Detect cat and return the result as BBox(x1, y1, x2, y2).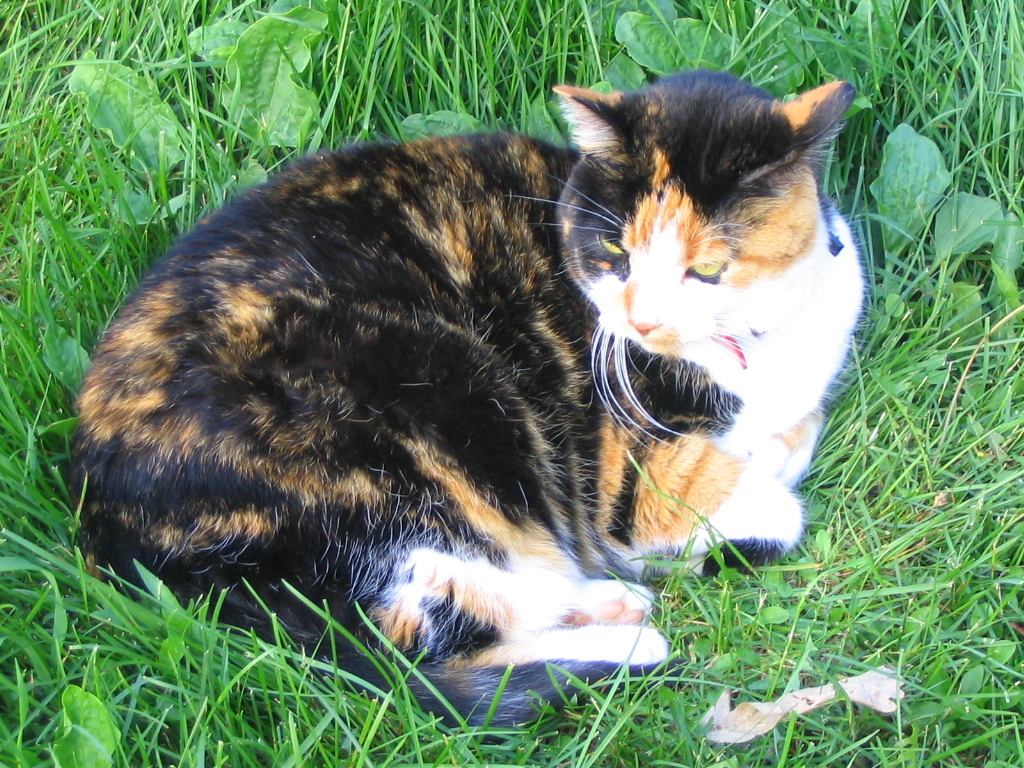
BBox(52, 60, 875, 735).
